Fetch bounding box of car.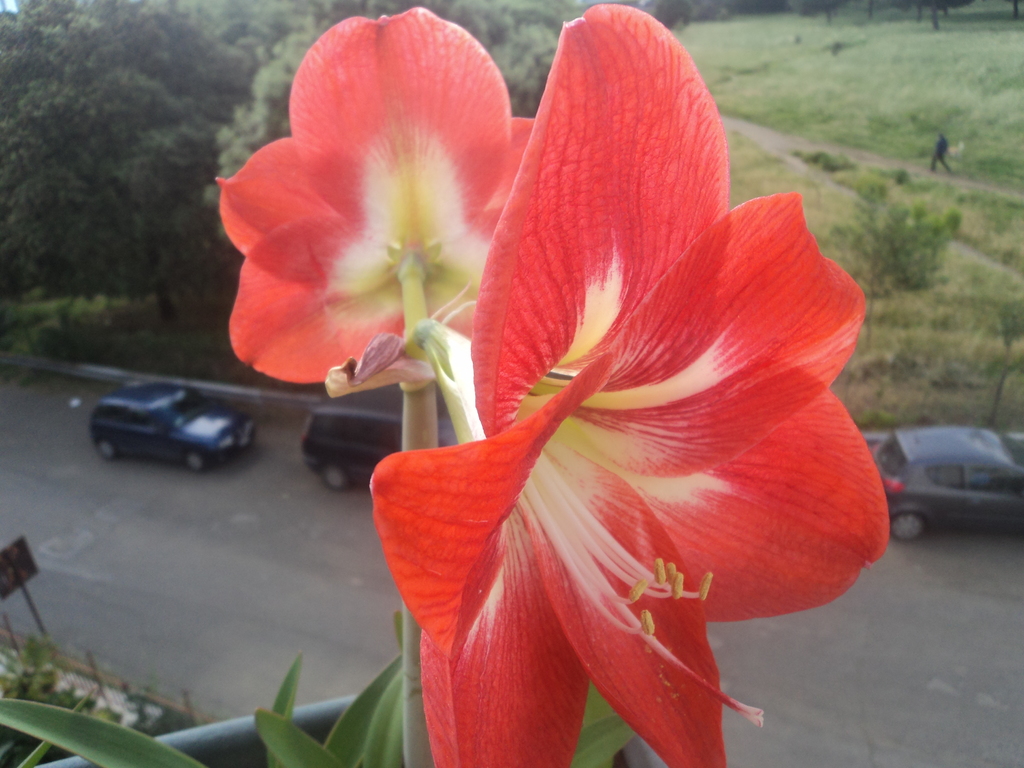
Bbox: 91/380/255/471.
